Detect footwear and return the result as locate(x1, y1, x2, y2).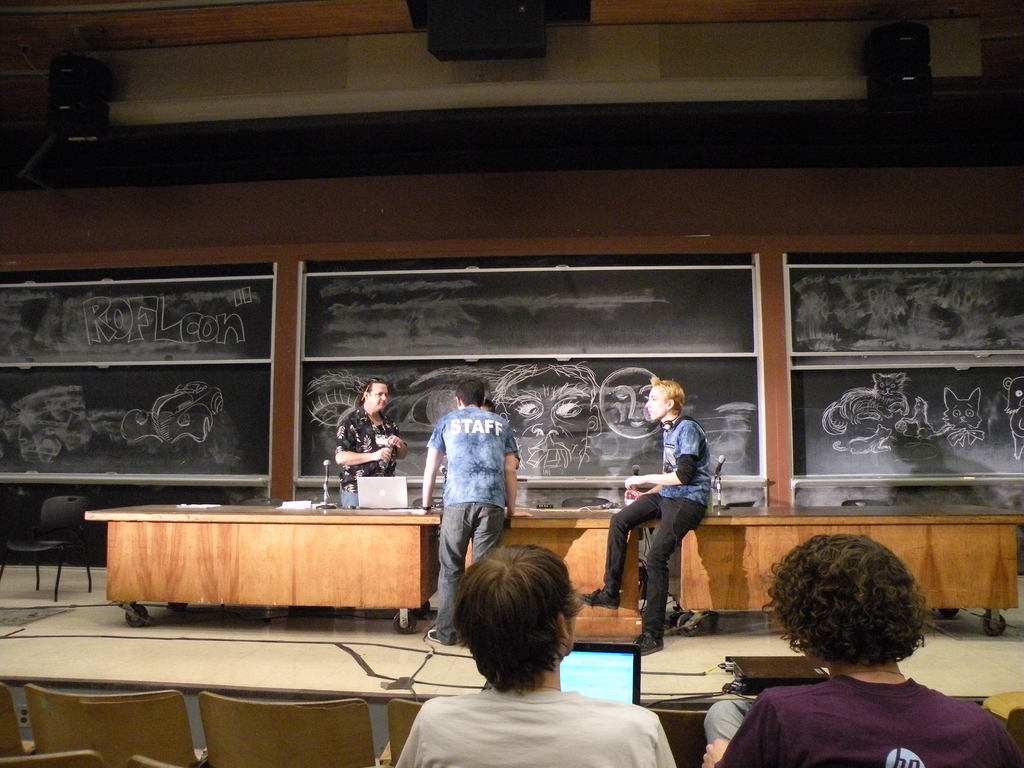
locate(574, 588, 621, 612).
